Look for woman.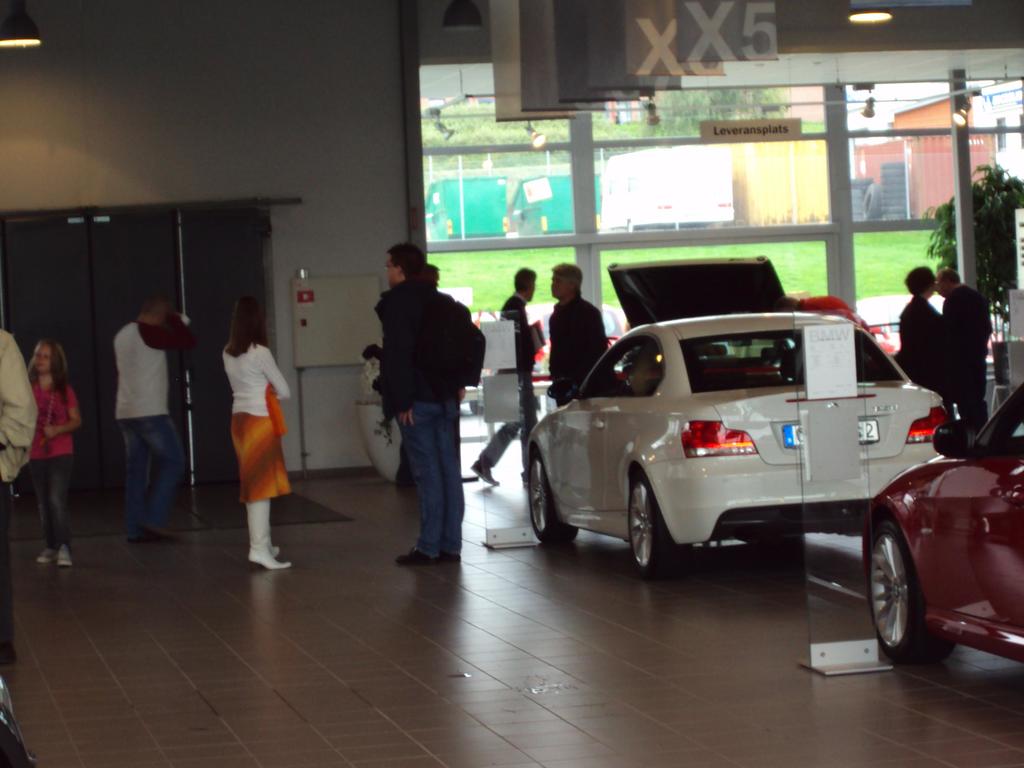
Found: (207,290,293,565).
